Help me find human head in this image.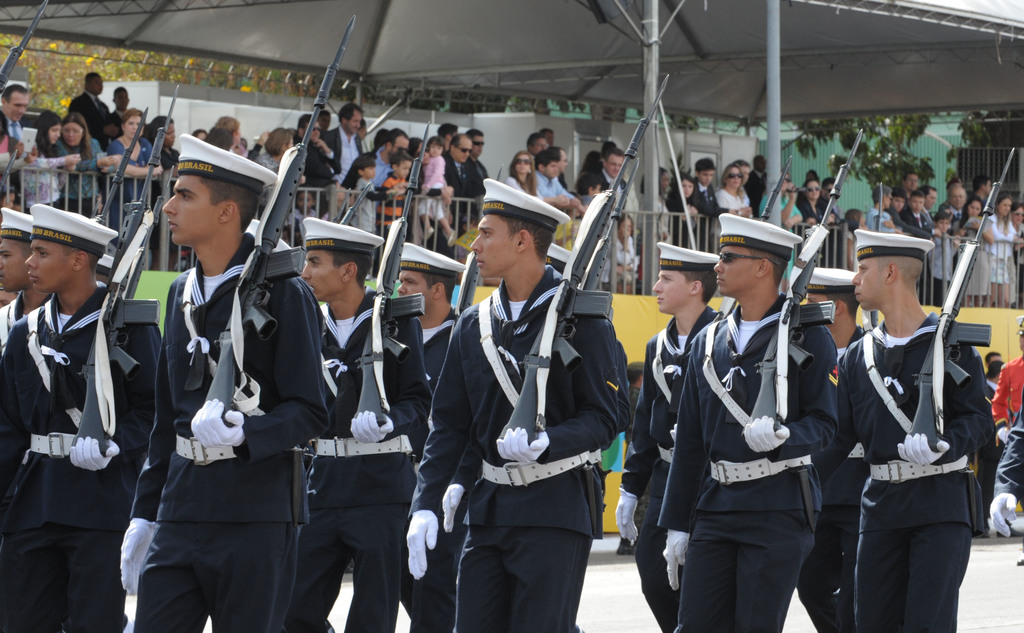
Found it: box(586, 148, 604, 167).
